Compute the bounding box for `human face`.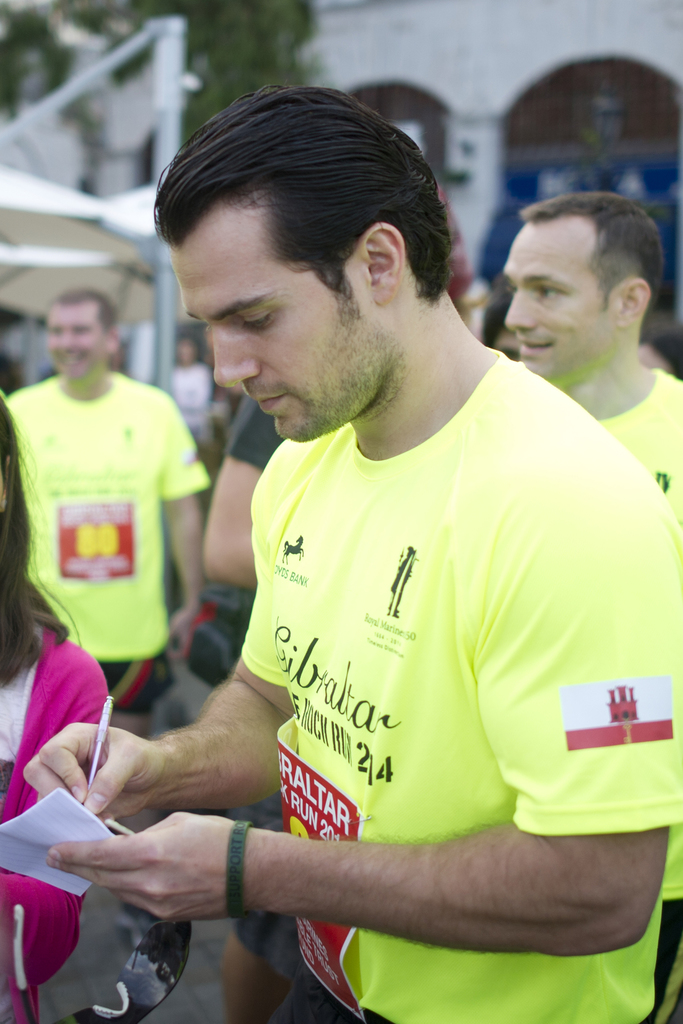
box(173, 232, 372, 438).
